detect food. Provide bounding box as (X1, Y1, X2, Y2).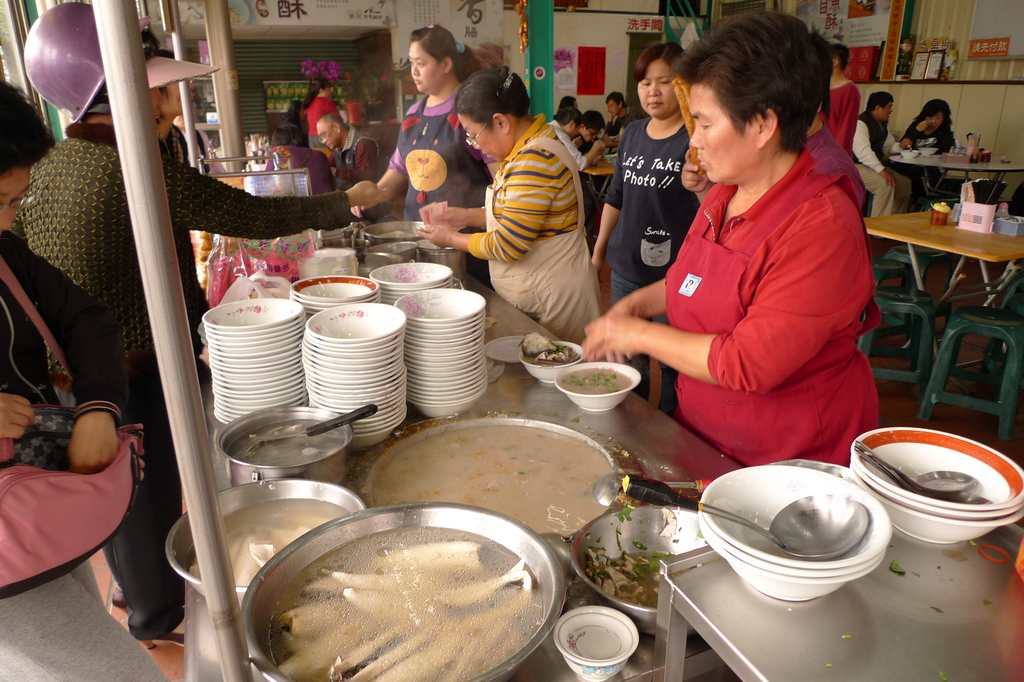
(370, 427, 614, 539).
